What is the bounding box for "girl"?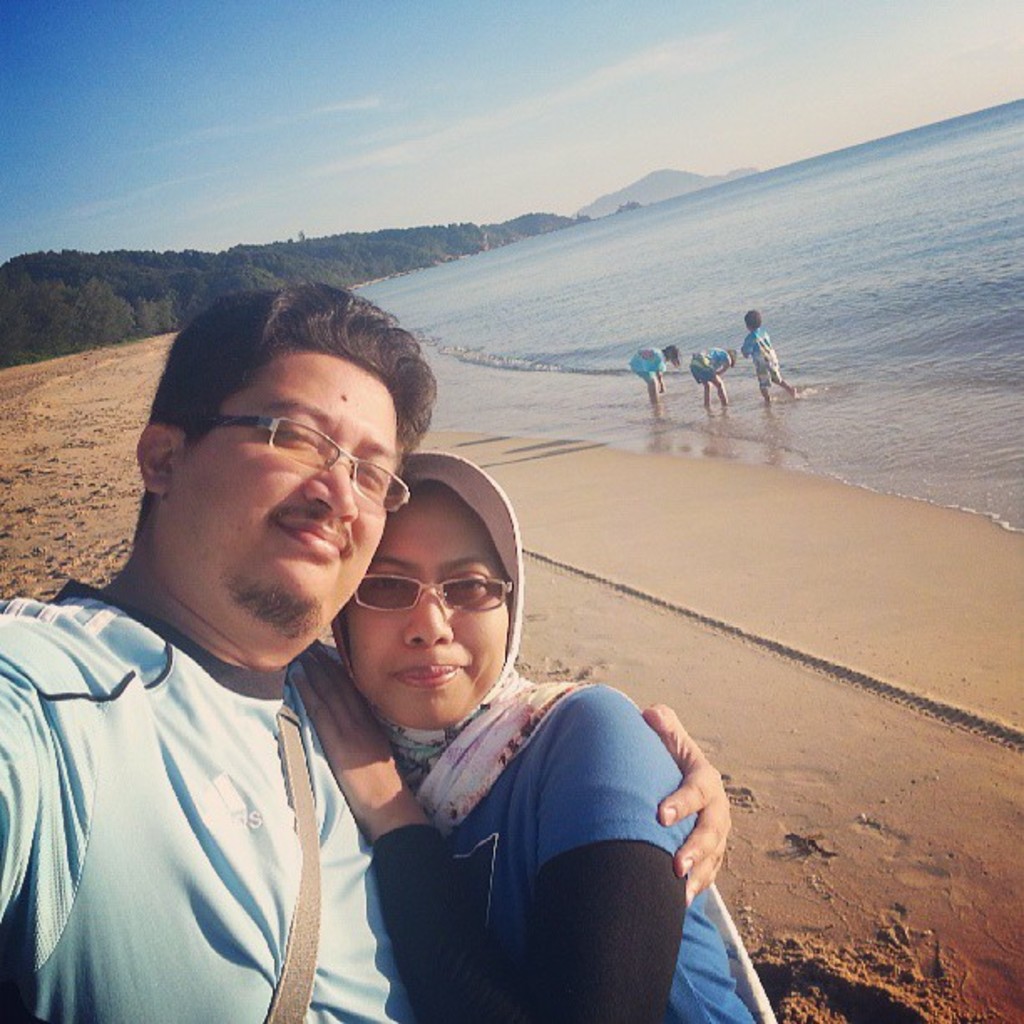
{"x1": 626, "y1": 345, "x2": 681, "y2": 395}.
